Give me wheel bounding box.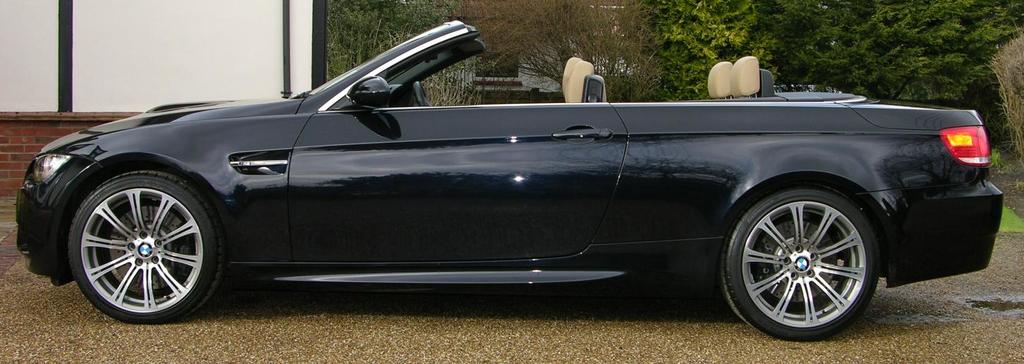
(left=67, top=167, right=225, bottom=322).
